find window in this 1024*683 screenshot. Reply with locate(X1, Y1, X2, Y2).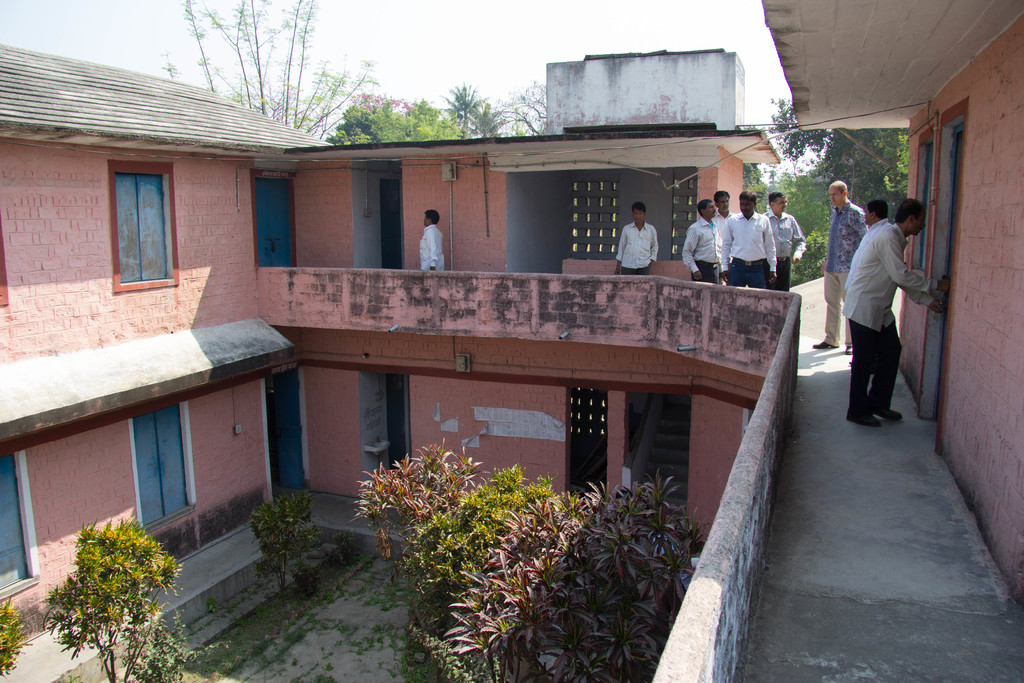
locate(127, 400, 194, 531).
